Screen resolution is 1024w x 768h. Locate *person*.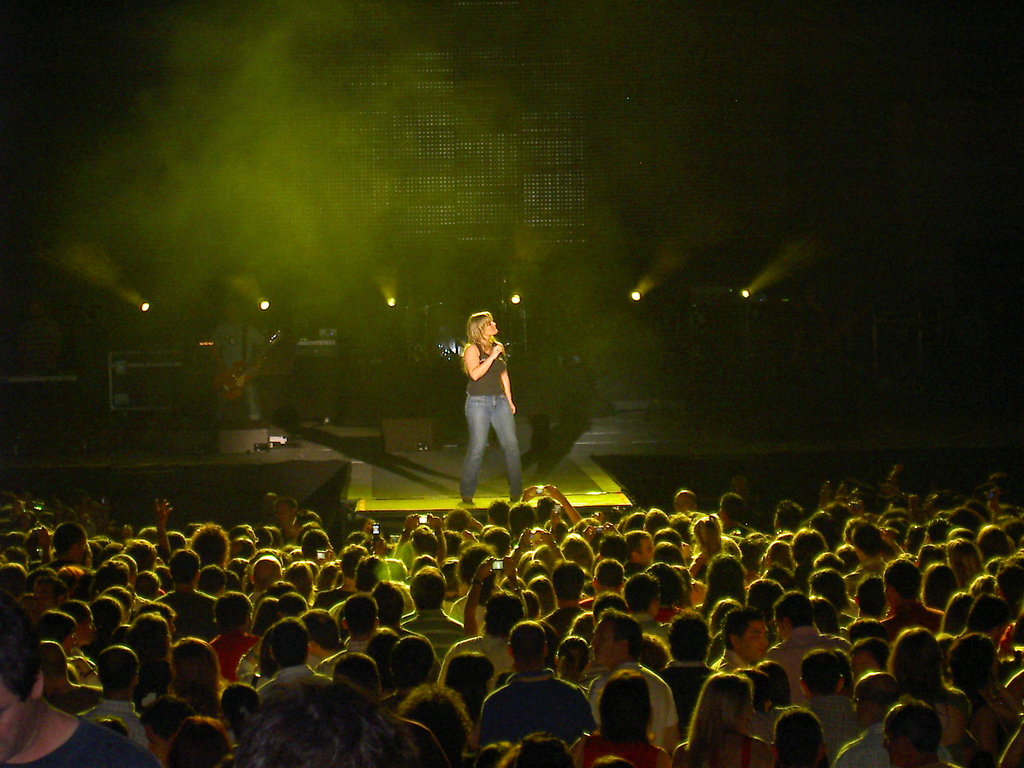
<bbox>790, 647, 866, 766</bbox>.
